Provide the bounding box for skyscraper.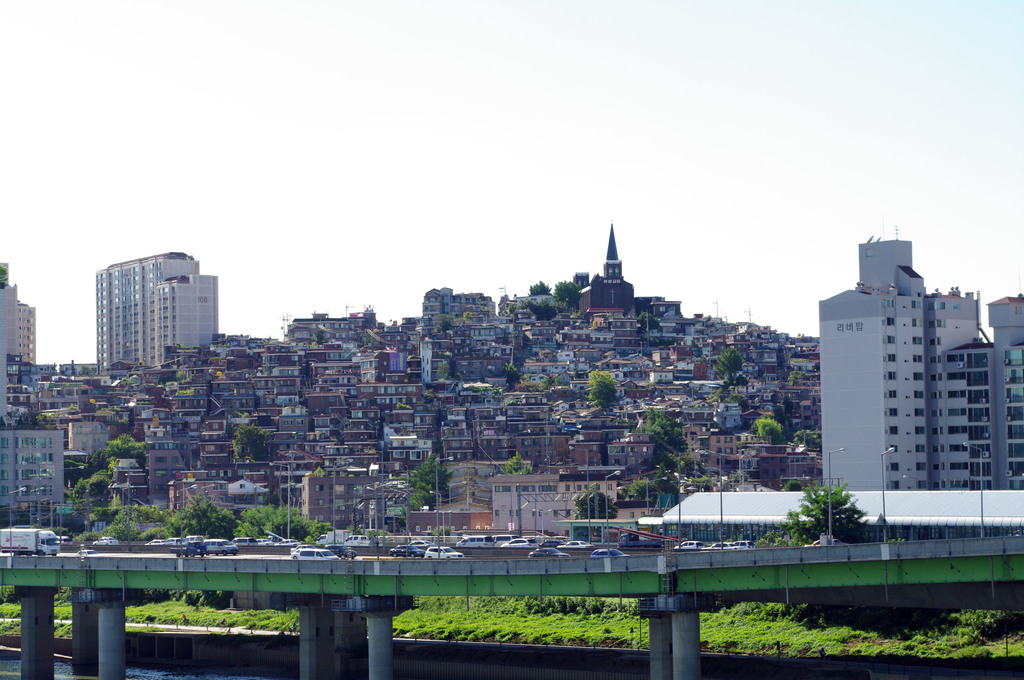
select_region(818, 239, 1023, 486).
